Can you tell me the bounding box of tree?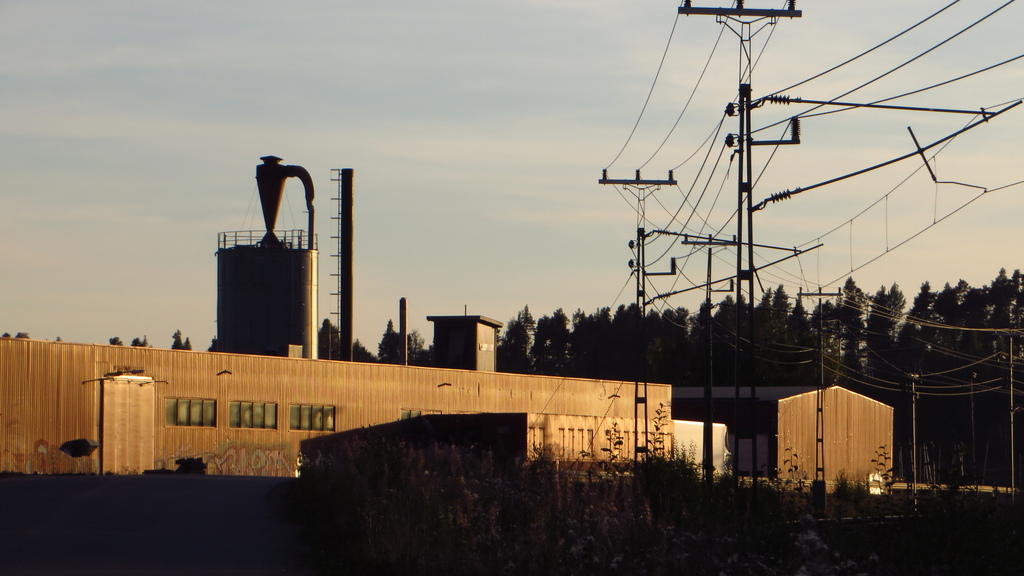
{"left": 895, "top": 282, "right": 940, "bottom": 481}.
